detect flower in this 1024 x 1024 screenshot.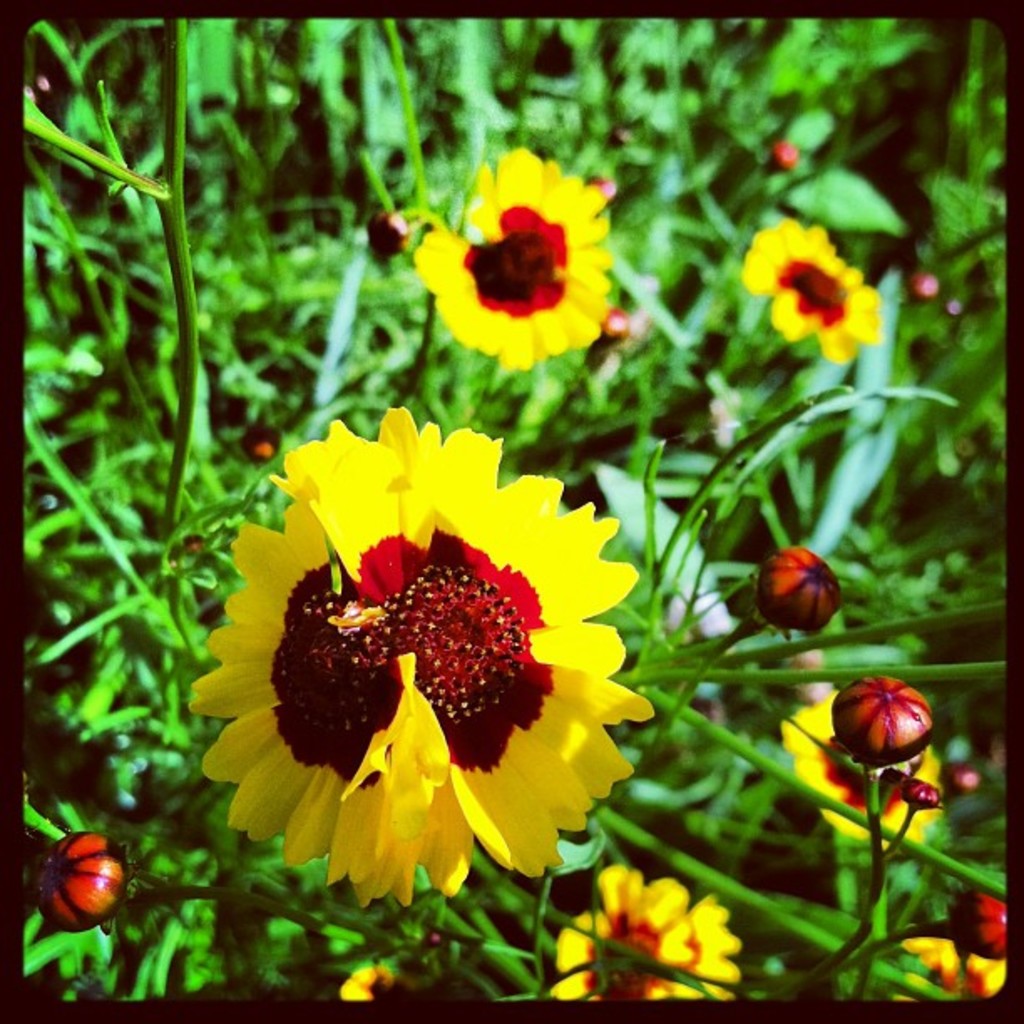
Detection: <bbox>686, 897, 745, 1002</bbox>.
